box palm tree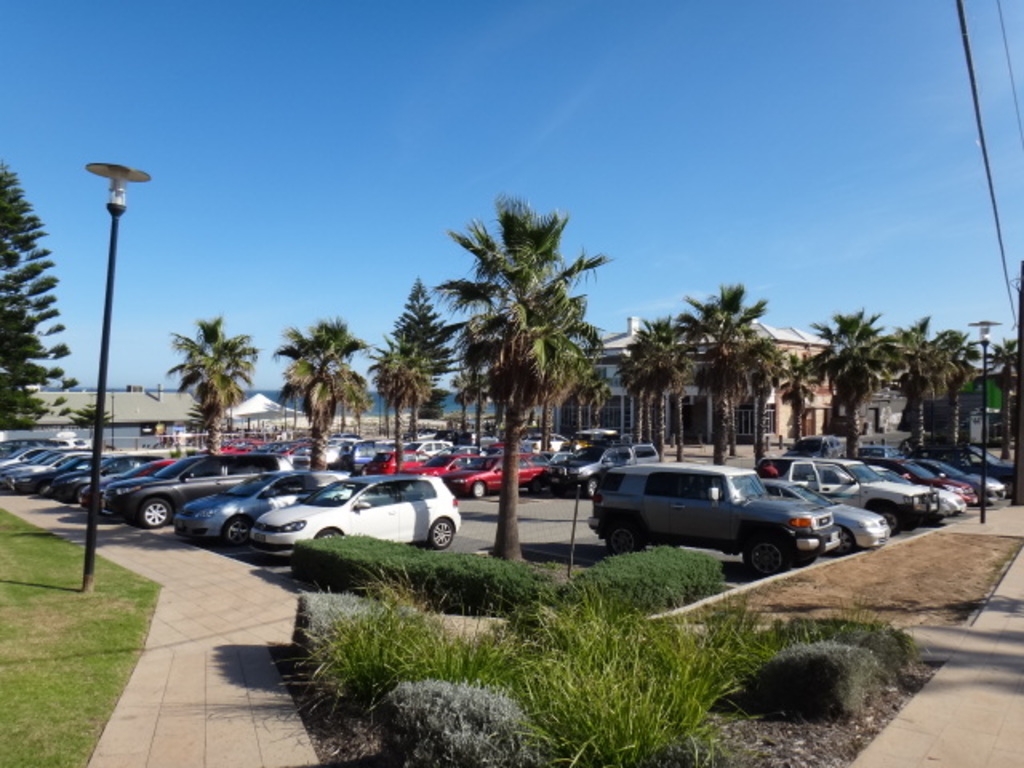
{"left": 915, "top": 331, "right": 981, "bottom": 461}
